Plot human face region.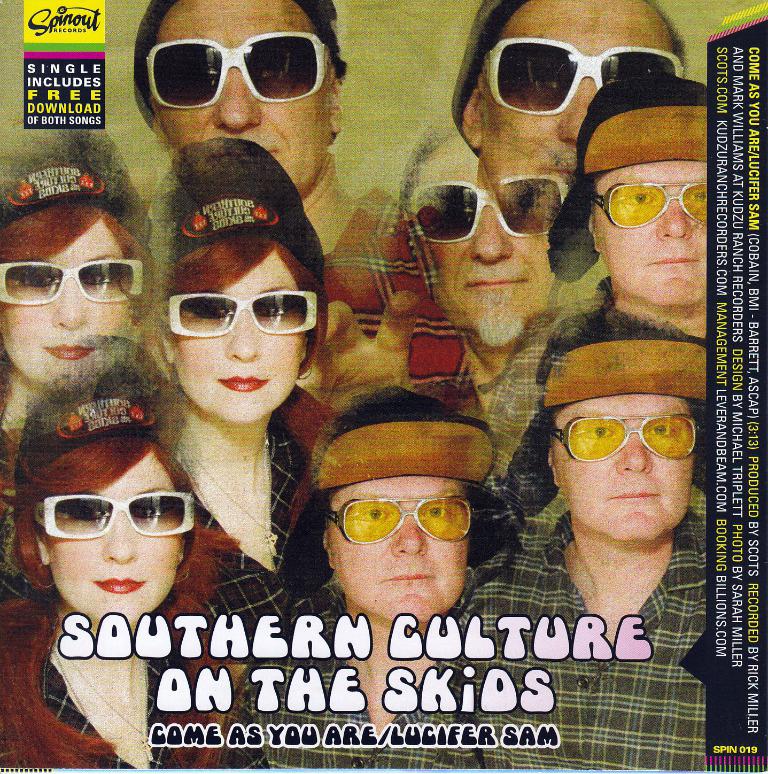
Plotted at <bbox>599, 156, 711, 305</bbox>.
